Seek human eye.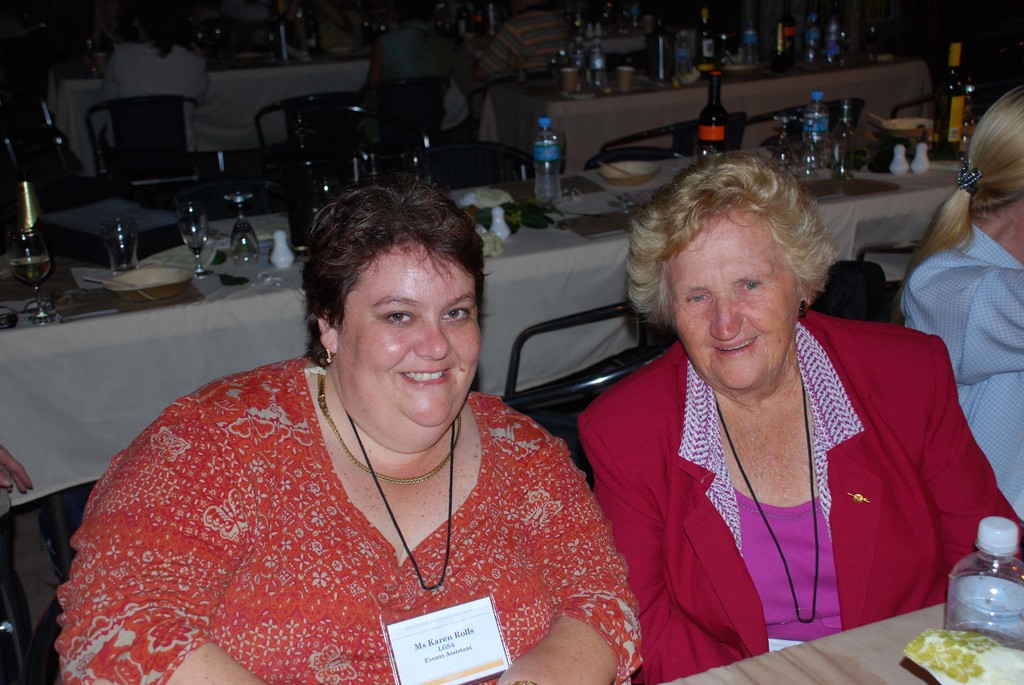
locate(735, 279, 764, 295).
